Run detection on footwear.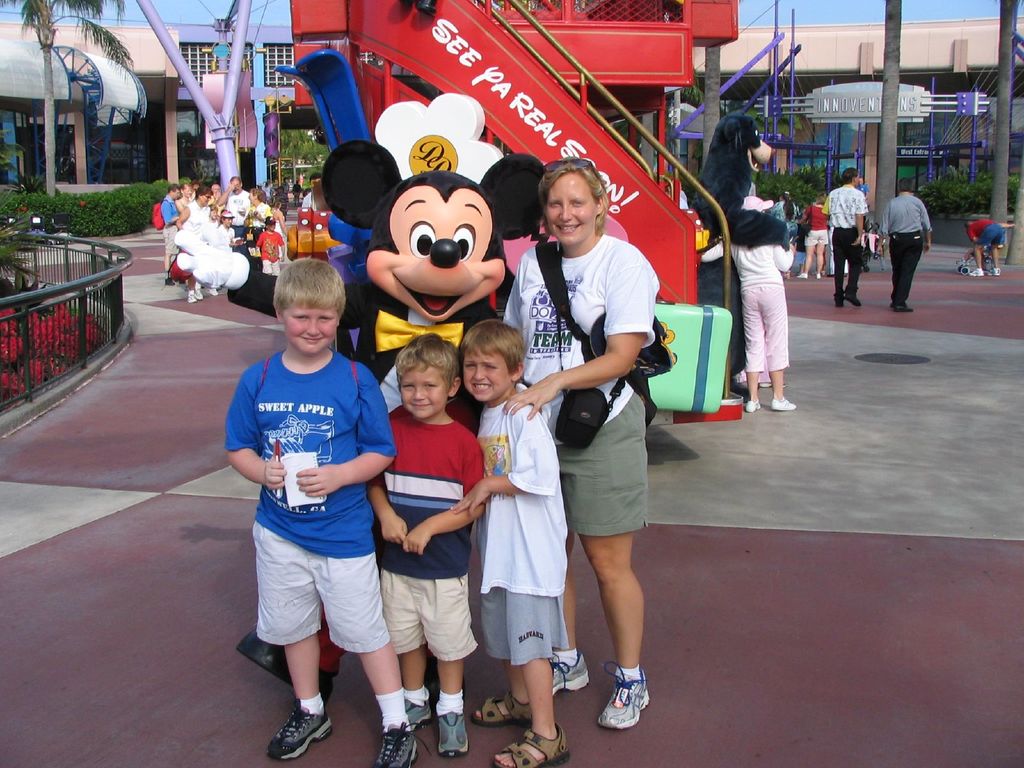
Result: [x1=890, y1=300, x2=892, y2=305].
